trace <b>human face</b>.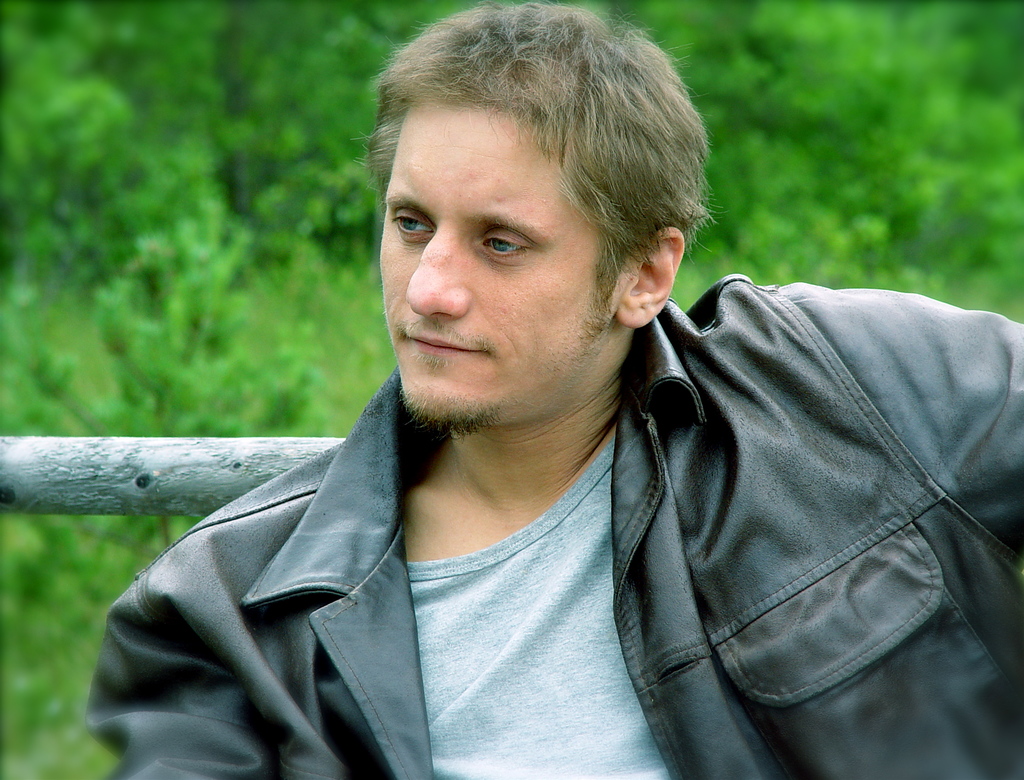
Traced to bbox=[379, 102, 612, 430].
